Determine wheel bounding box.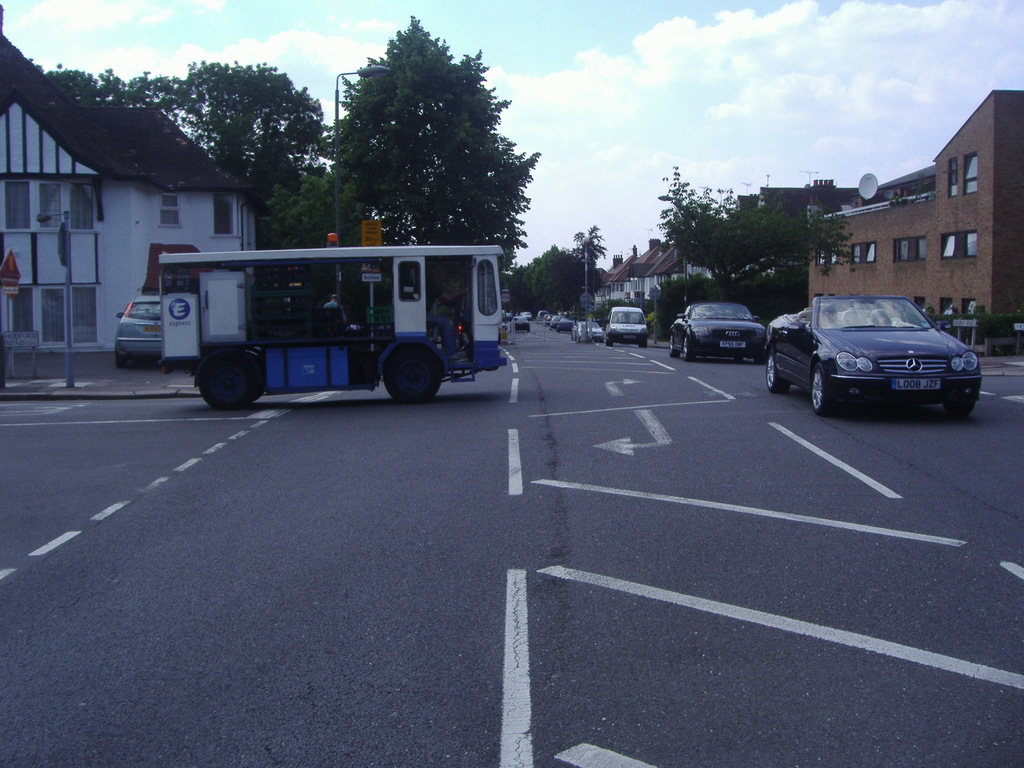
Determined: 808 365 844 415.
